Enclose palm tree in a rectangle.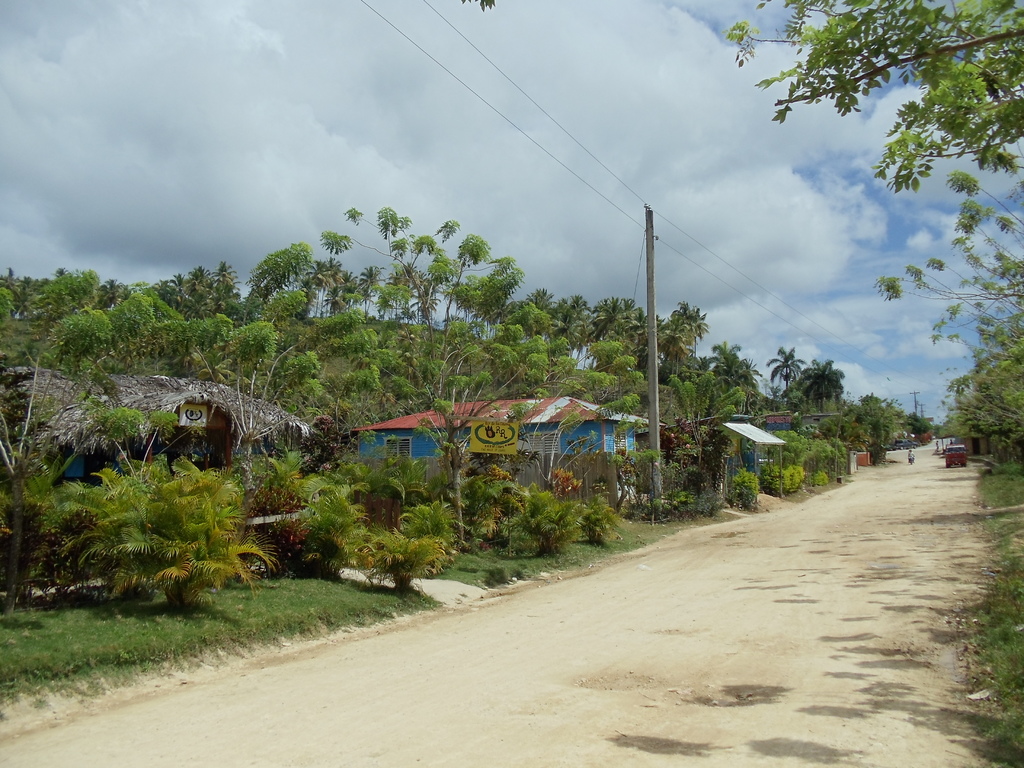
<bbox>56, 462, 268, 607</bbox>.
